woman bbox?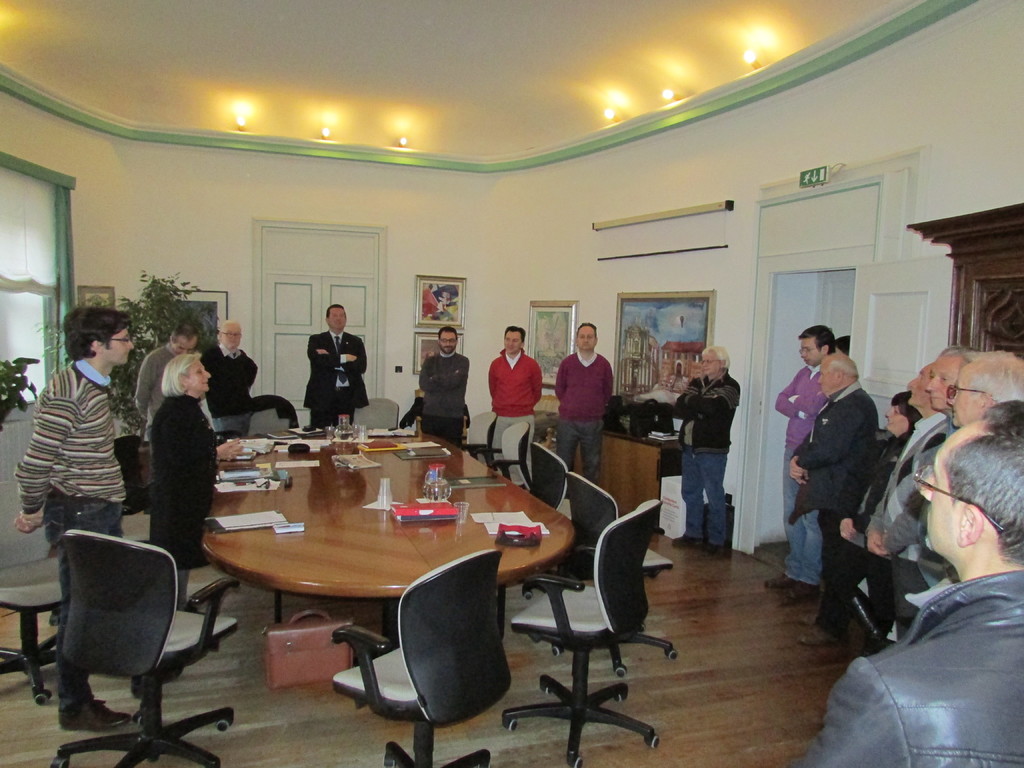
box=[143, 351, 216, 611]
